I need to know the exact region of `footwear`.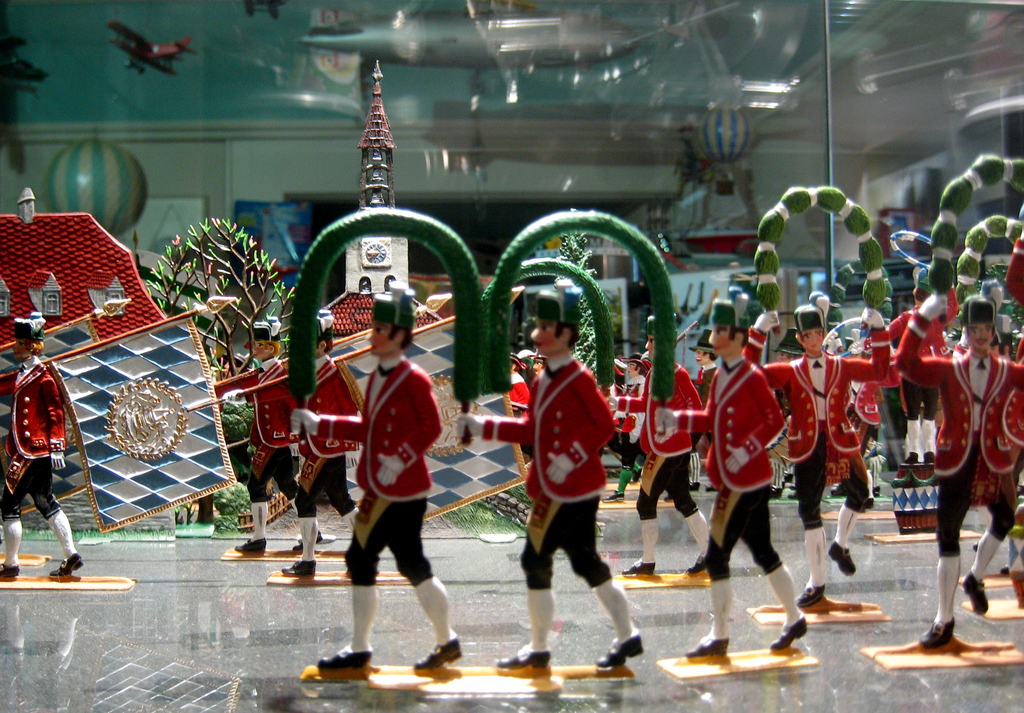
Region: <bbox>47, 553, 81, 577</bbox>.
